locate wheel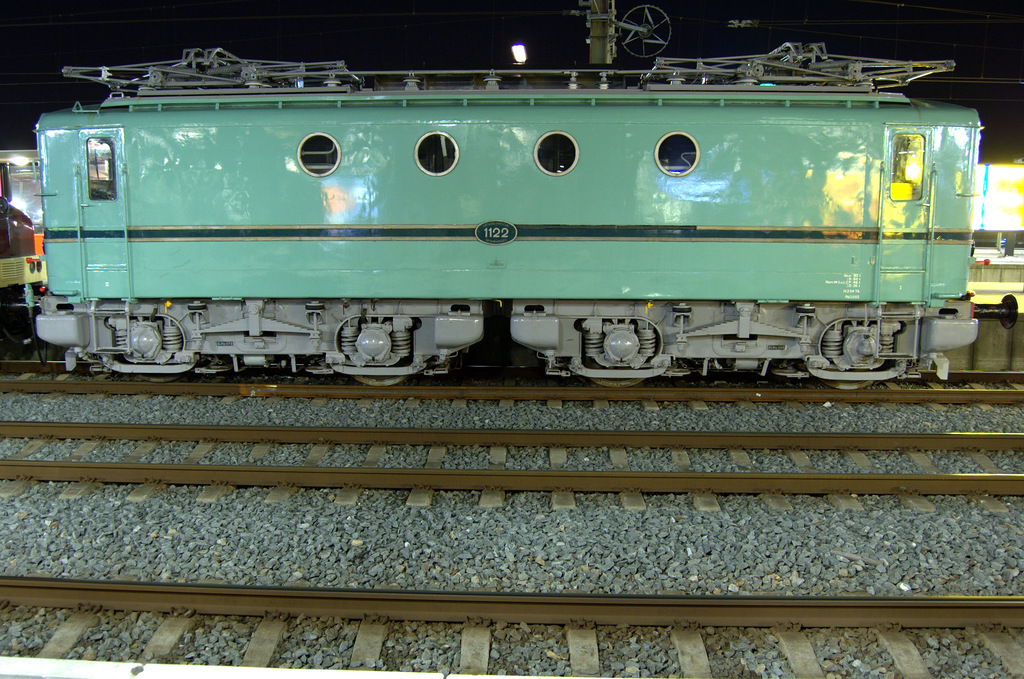
[351, 378, 409, 391]
